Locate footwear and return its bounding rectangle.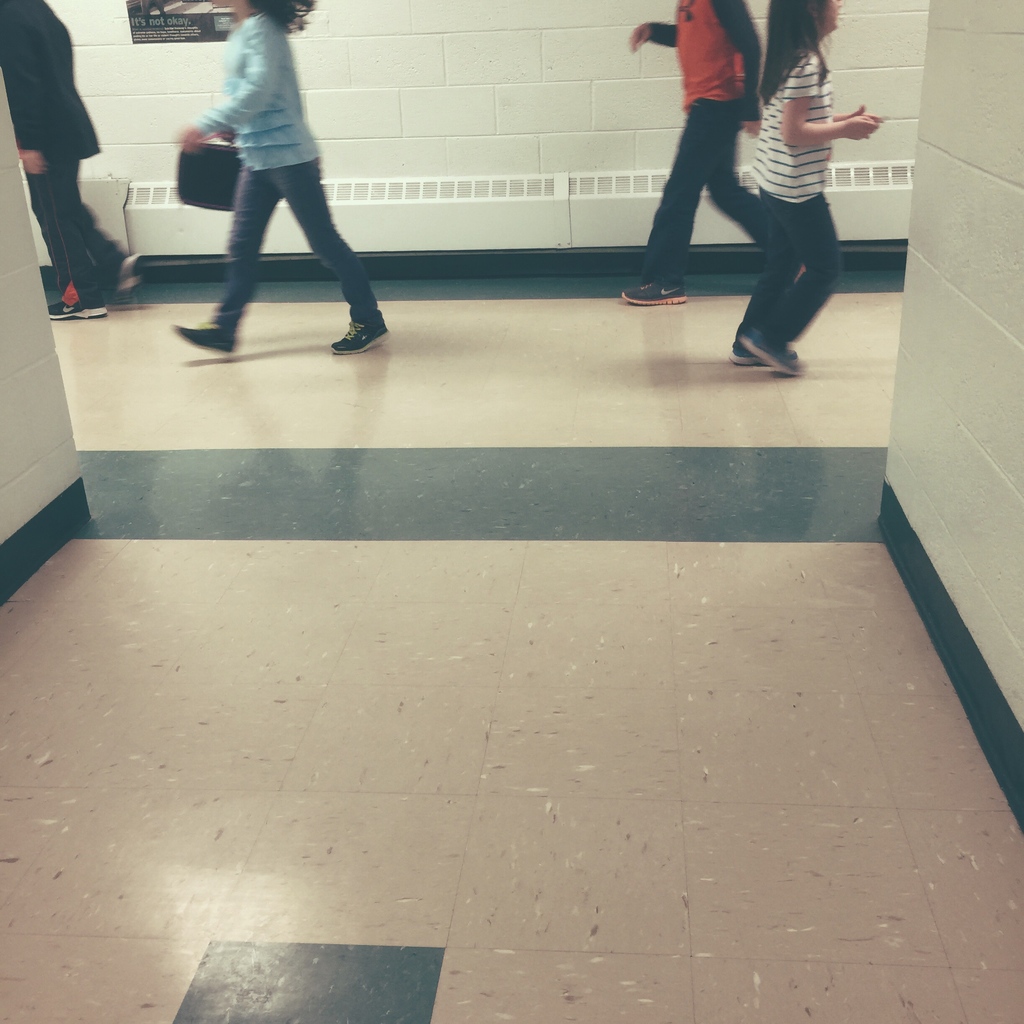
49, 301, 106, 320.
